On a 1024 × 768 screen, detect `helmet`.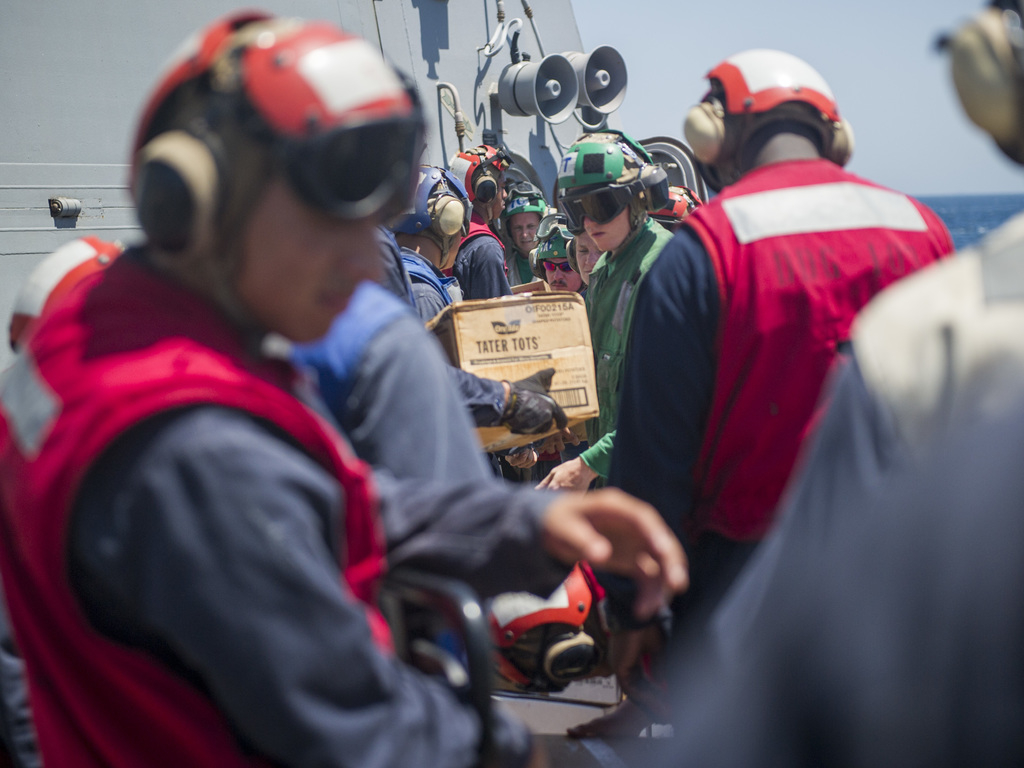
[387, 162, 472, 268].
